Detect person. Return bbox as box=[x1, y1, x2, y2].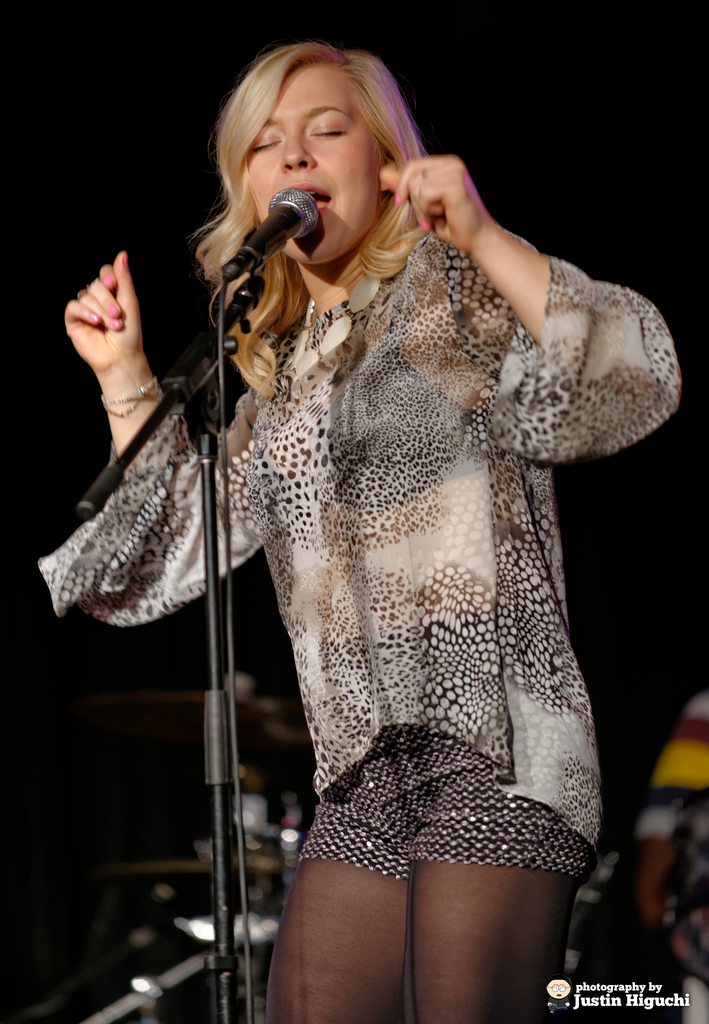
box=[36, 43, 678, 1023].
